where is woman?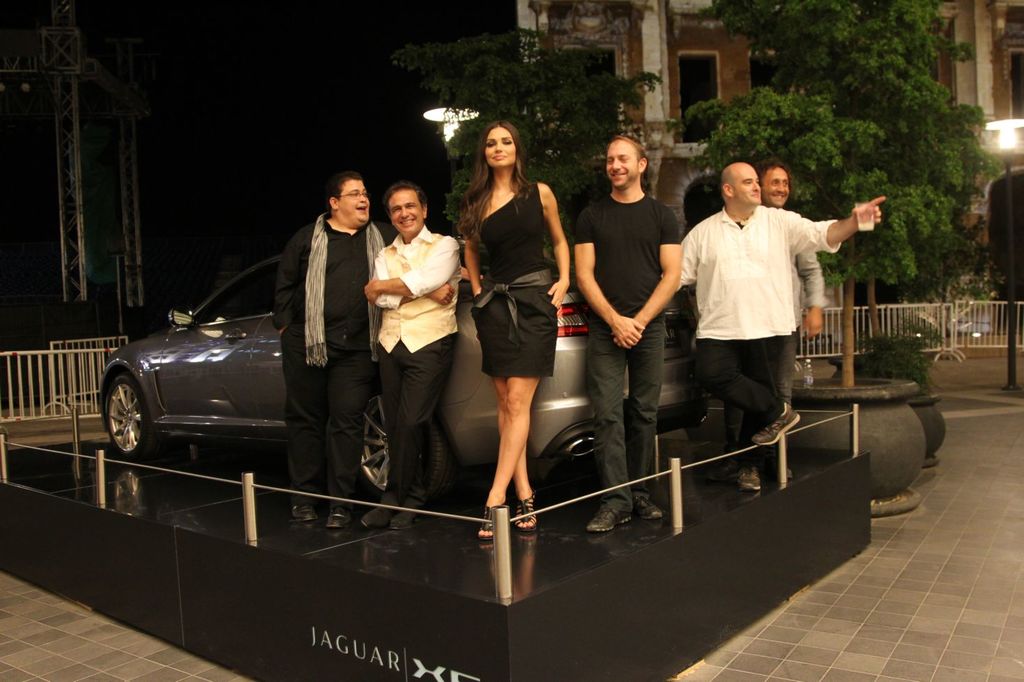
x1=446 y1=100 x2=576 y2=545.
